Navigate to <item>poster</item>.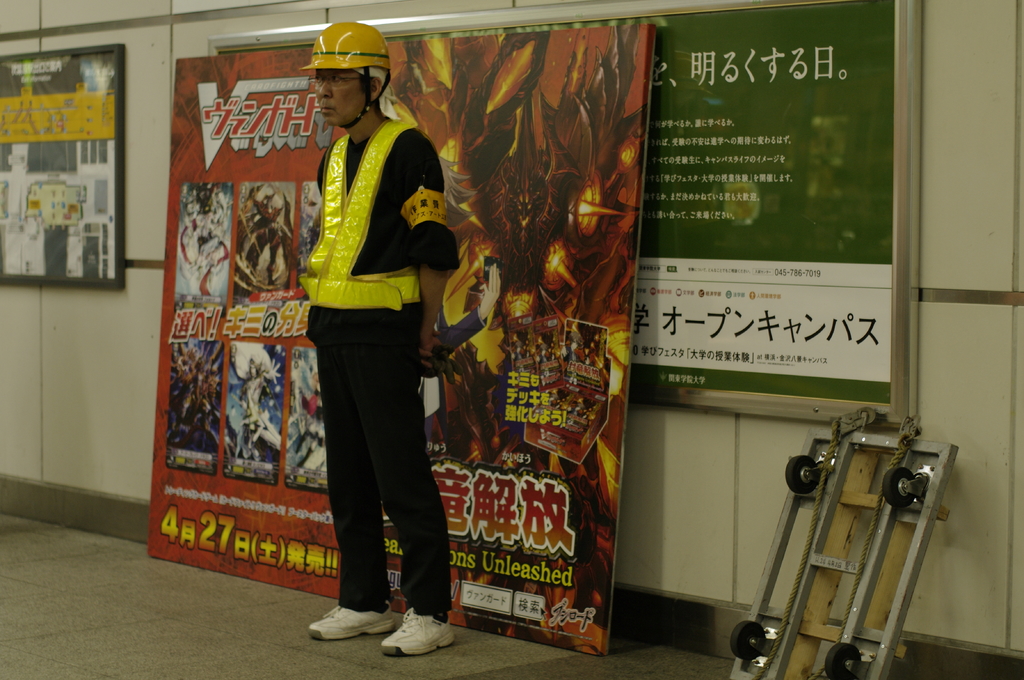
Navigation target: 159:0:648:626.
